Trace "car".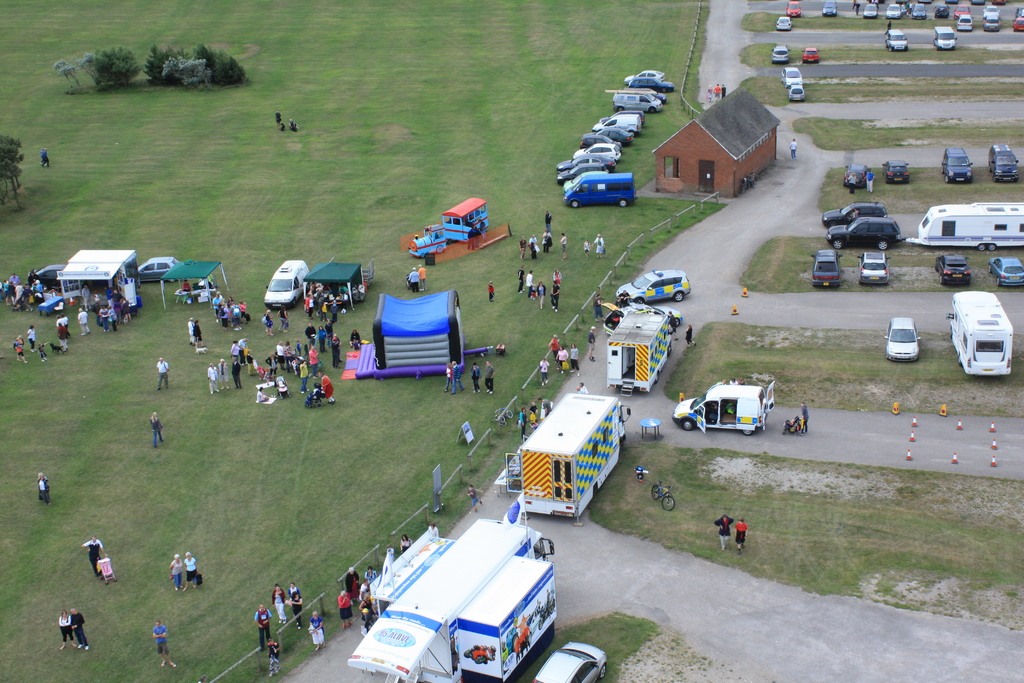
Traced to detection(936, 258, 969, 288).
